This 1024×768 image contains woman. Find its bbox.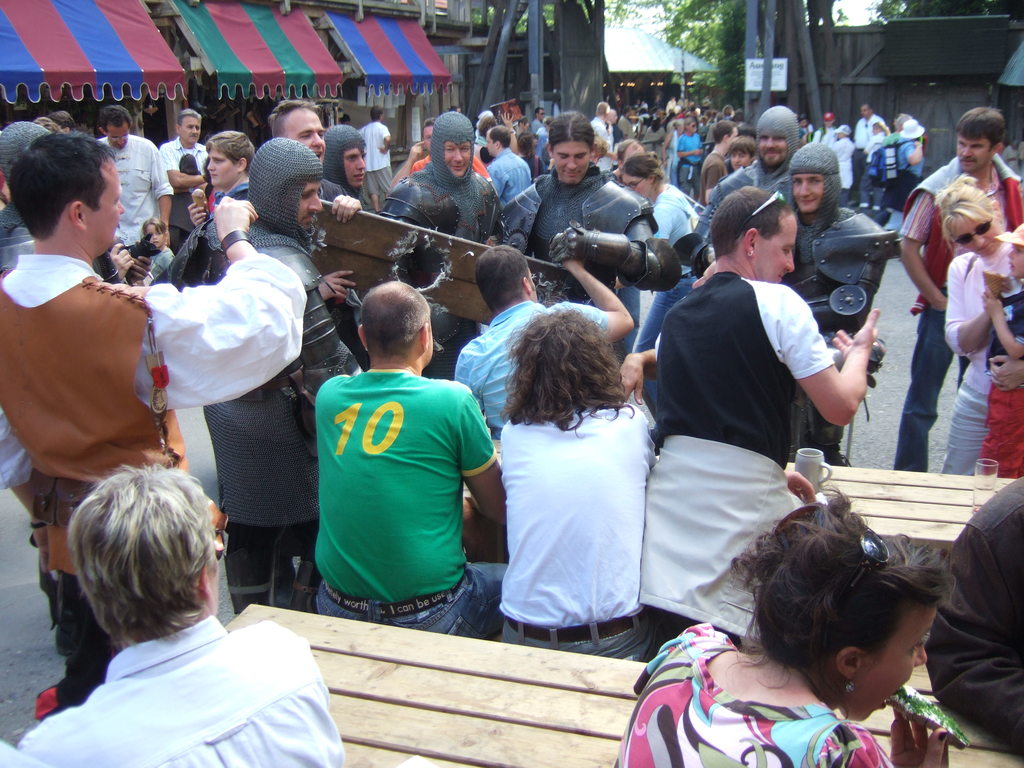
bbox=(875, 118, 938, 228).
